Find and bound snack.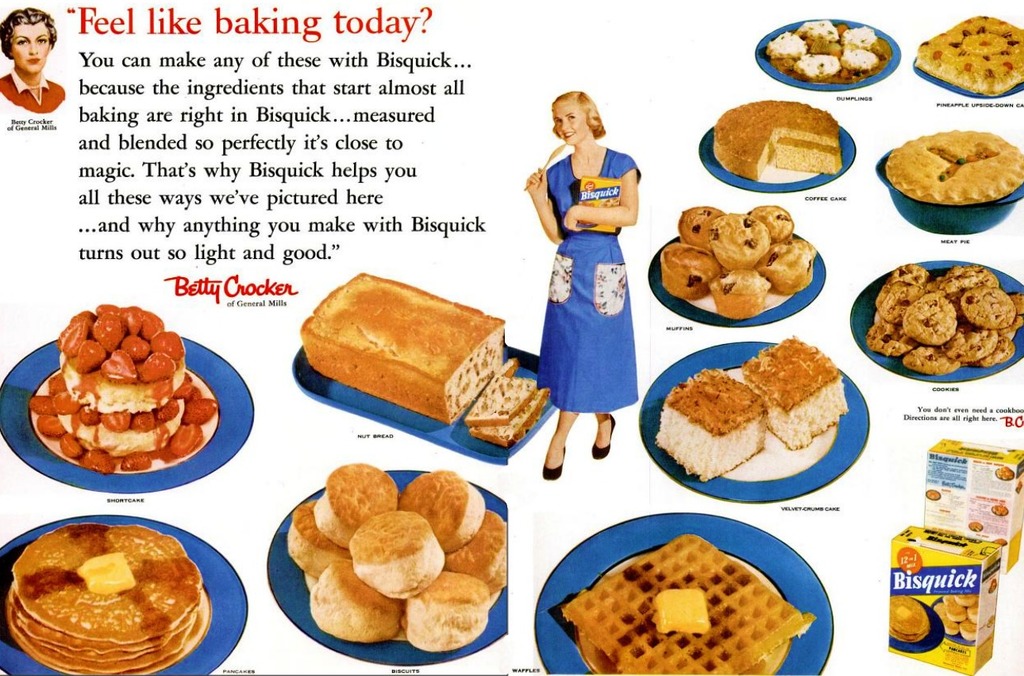
Bound: (299,273,549,447).
